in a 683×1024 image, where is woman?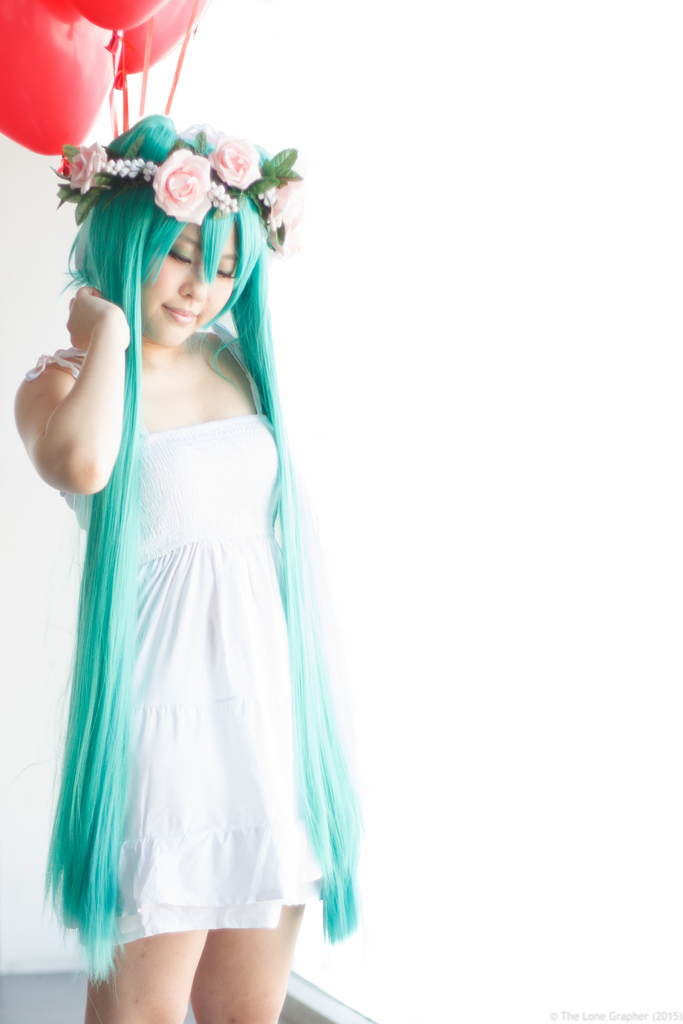
(20,93,367,1023).
